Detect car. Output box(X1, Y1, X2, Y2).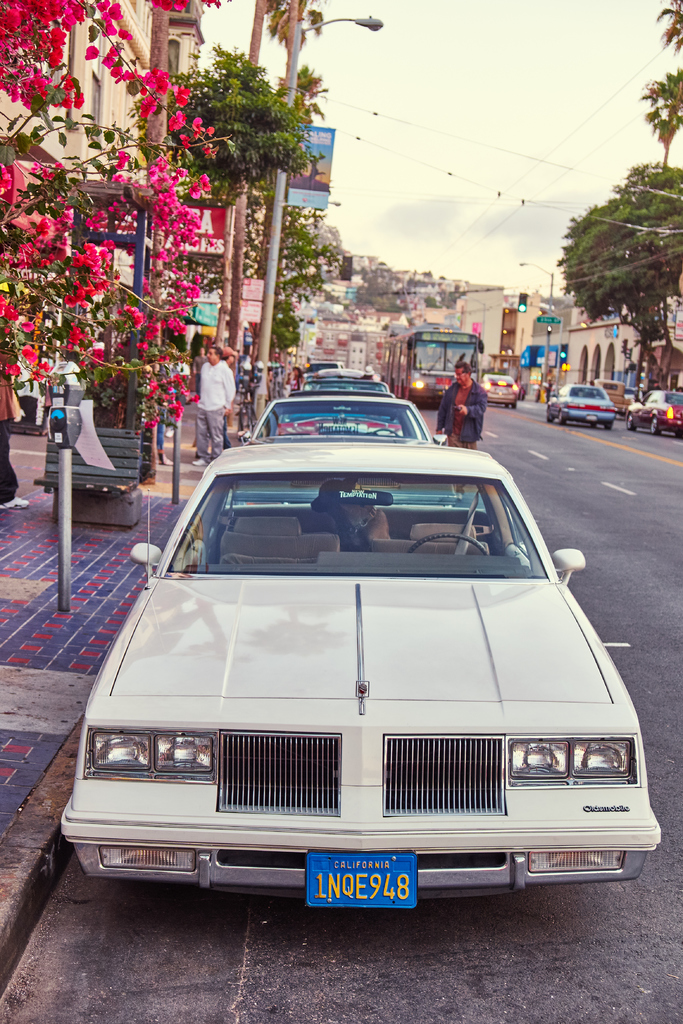
box(54, 436, 643, 928).
